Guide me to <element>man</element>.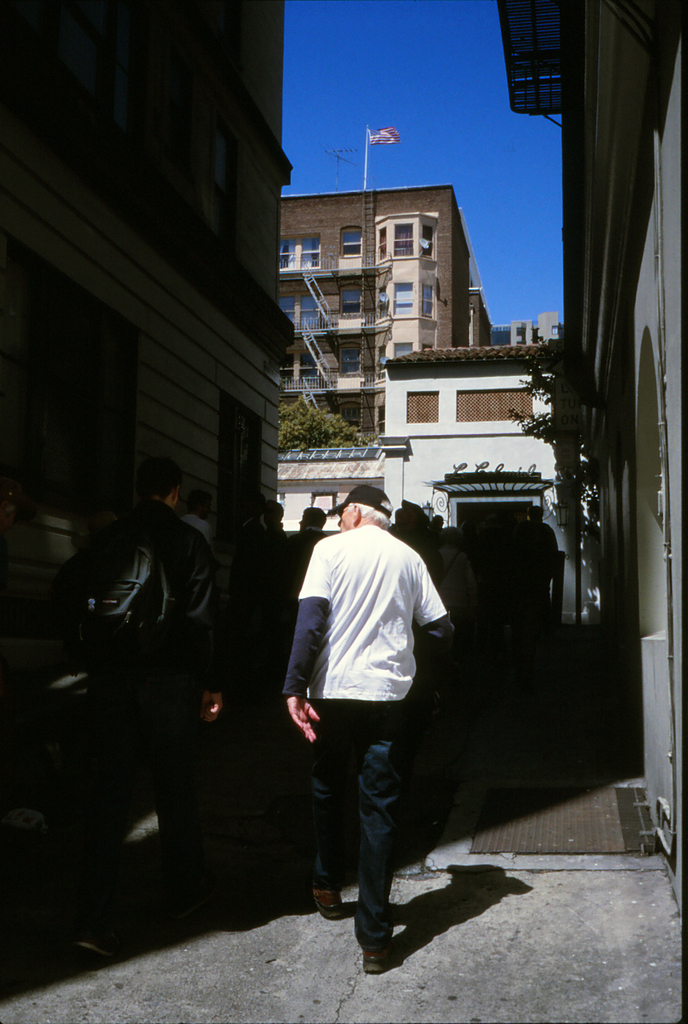
Guidance: 284/503/328/586.
